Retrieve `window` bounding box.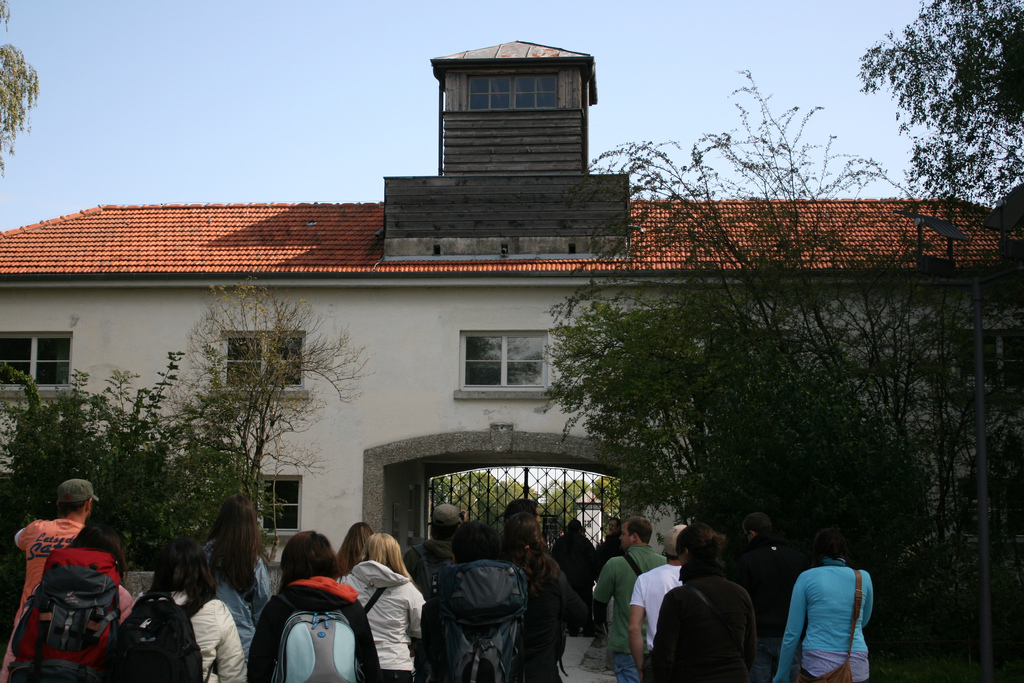
Bounding box: <region>225, 333, 304, 388</region>.
